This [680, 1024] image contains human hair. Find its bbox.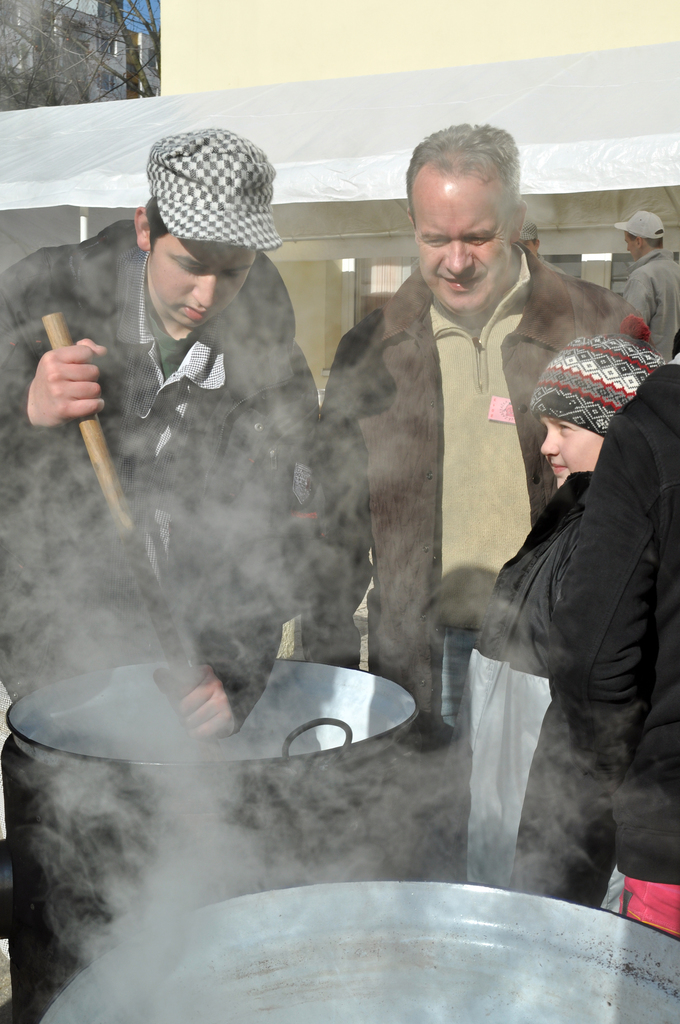
<region>143, 199, 170, 252</region>.
